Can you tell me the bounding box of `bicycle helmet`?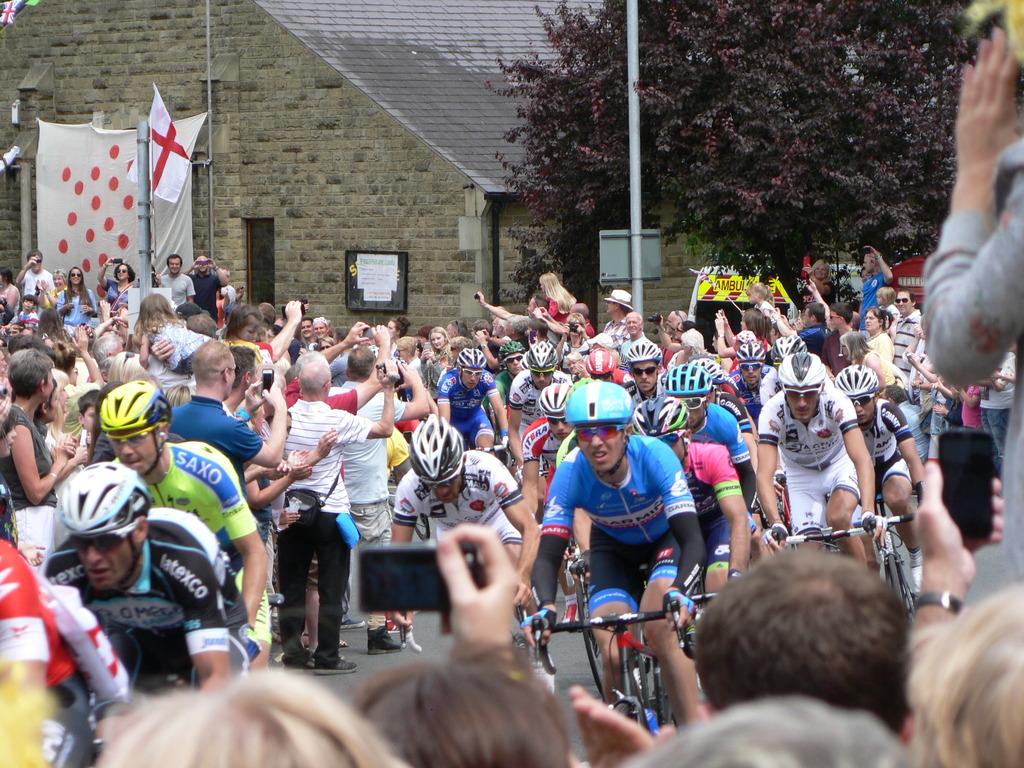
locate(541, 383, 572, 423).
